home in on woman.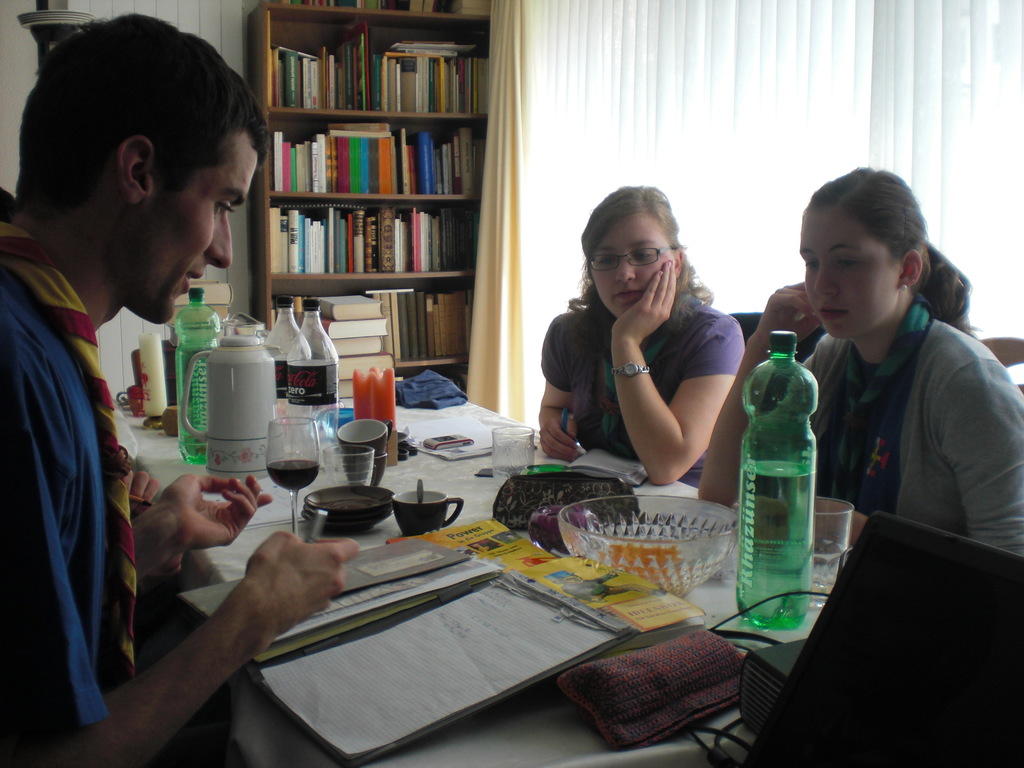
Homed in at [left=692, top=163, right=1023, bottom=554].
